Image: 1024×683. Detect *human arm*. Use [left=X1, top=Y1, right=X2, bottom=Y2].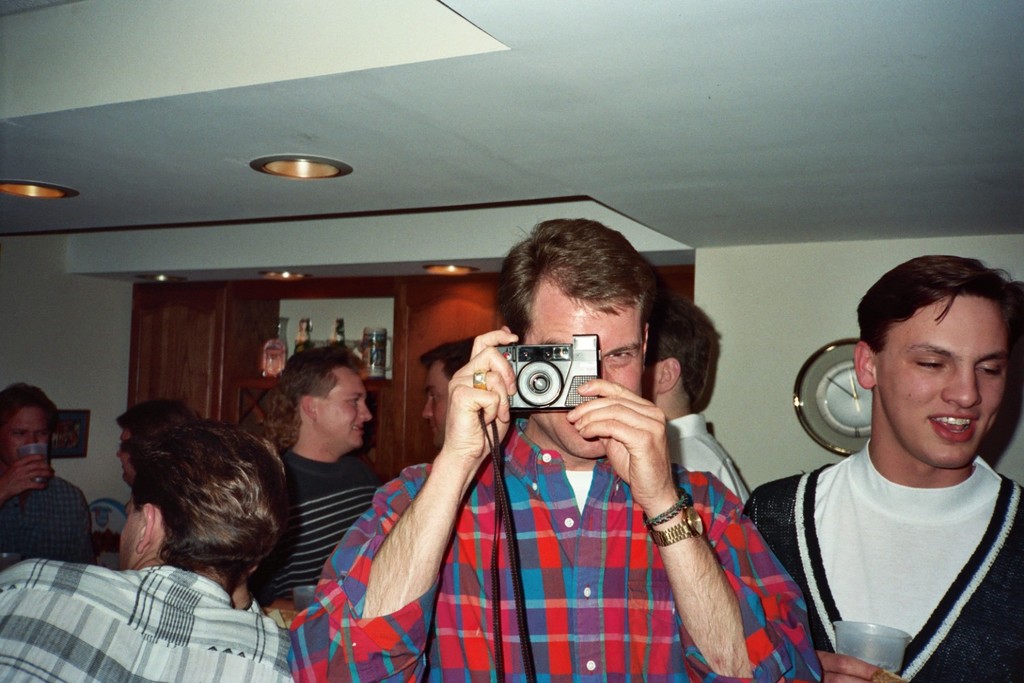
[left=568, top=378, right=823, bottom=682].
